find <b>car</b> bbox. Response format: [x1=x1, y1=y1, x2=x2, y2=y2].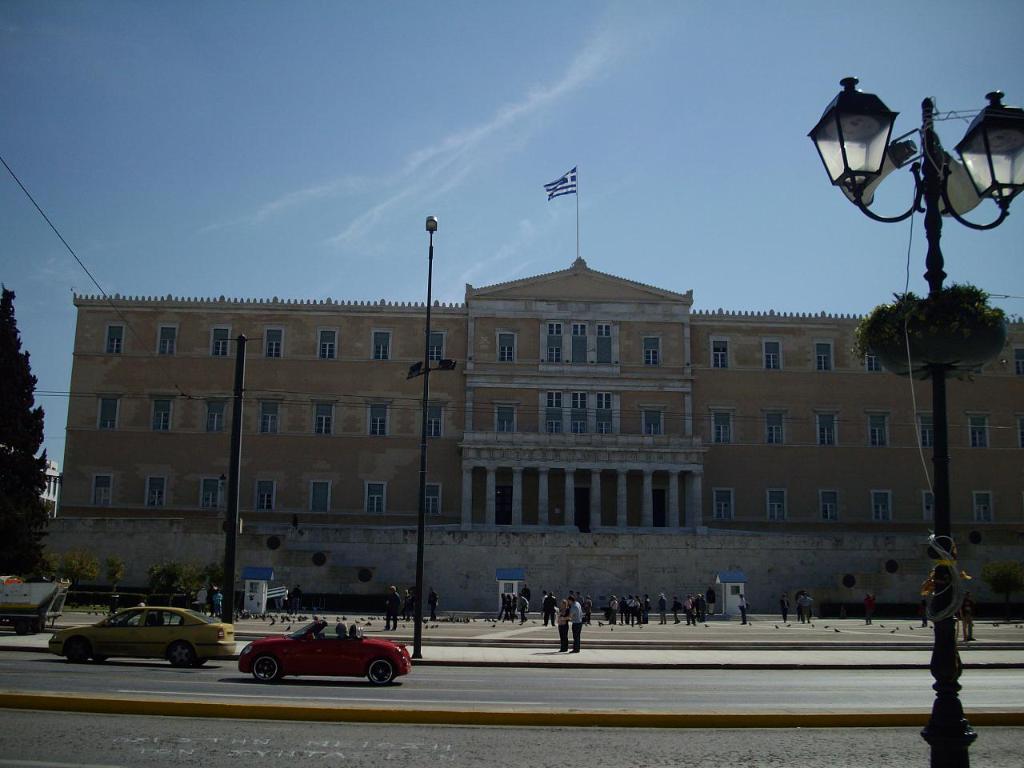
[x1=222, y1=616, x2=419, y2=691].
